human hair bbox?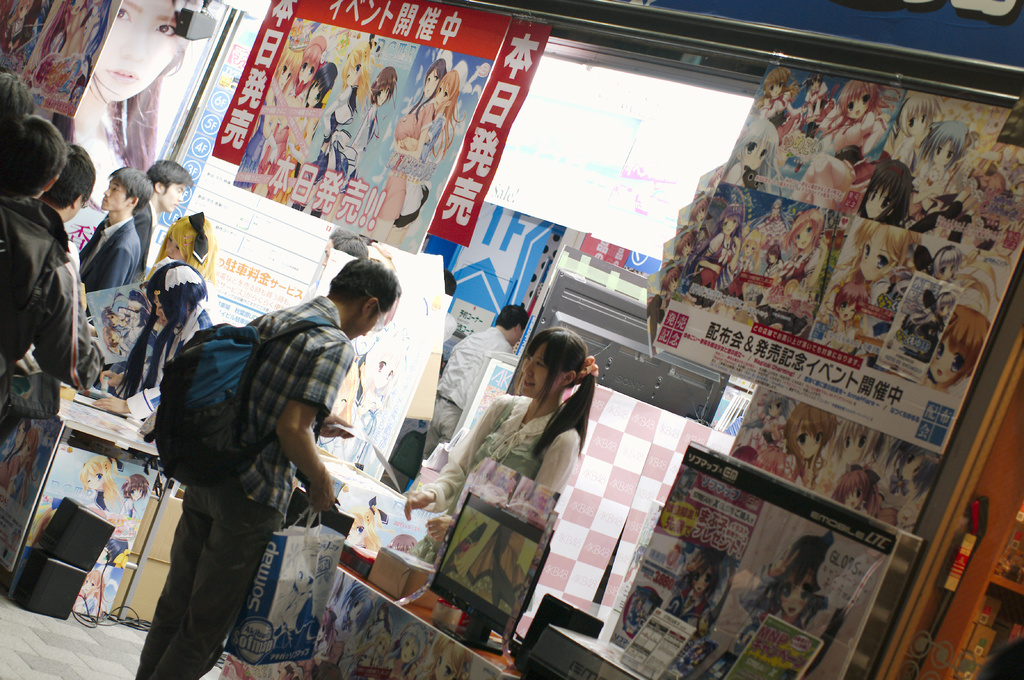
106,164,154,217
